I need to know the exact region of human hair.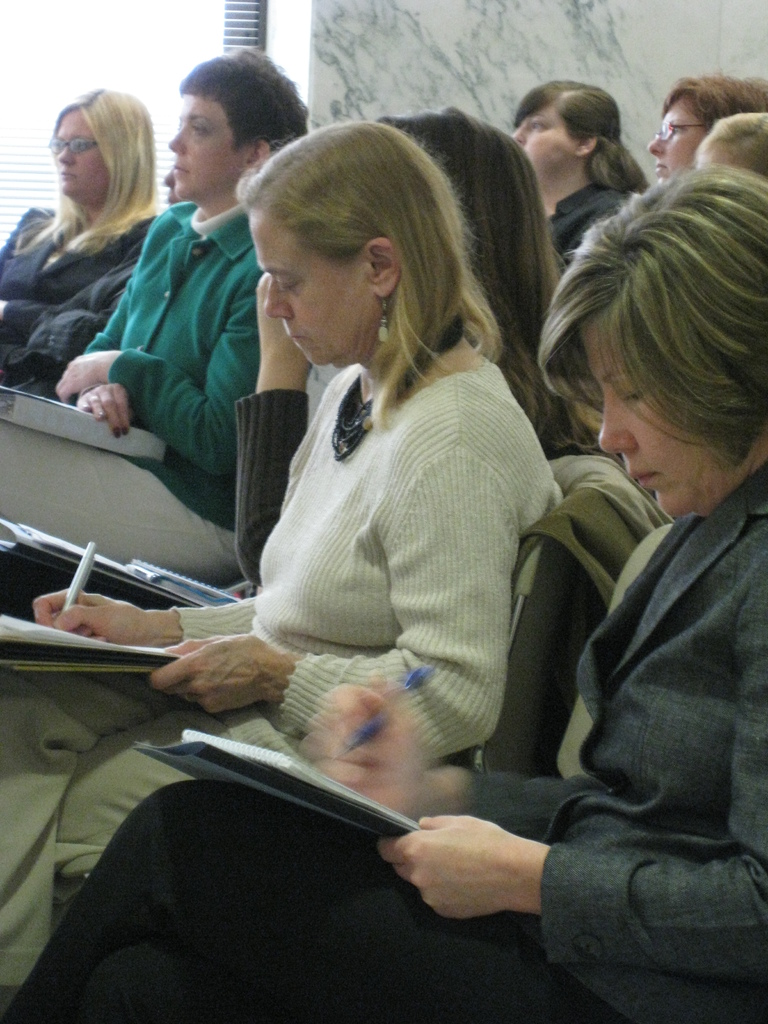
Region: box=[515, 80, 651, 199].
